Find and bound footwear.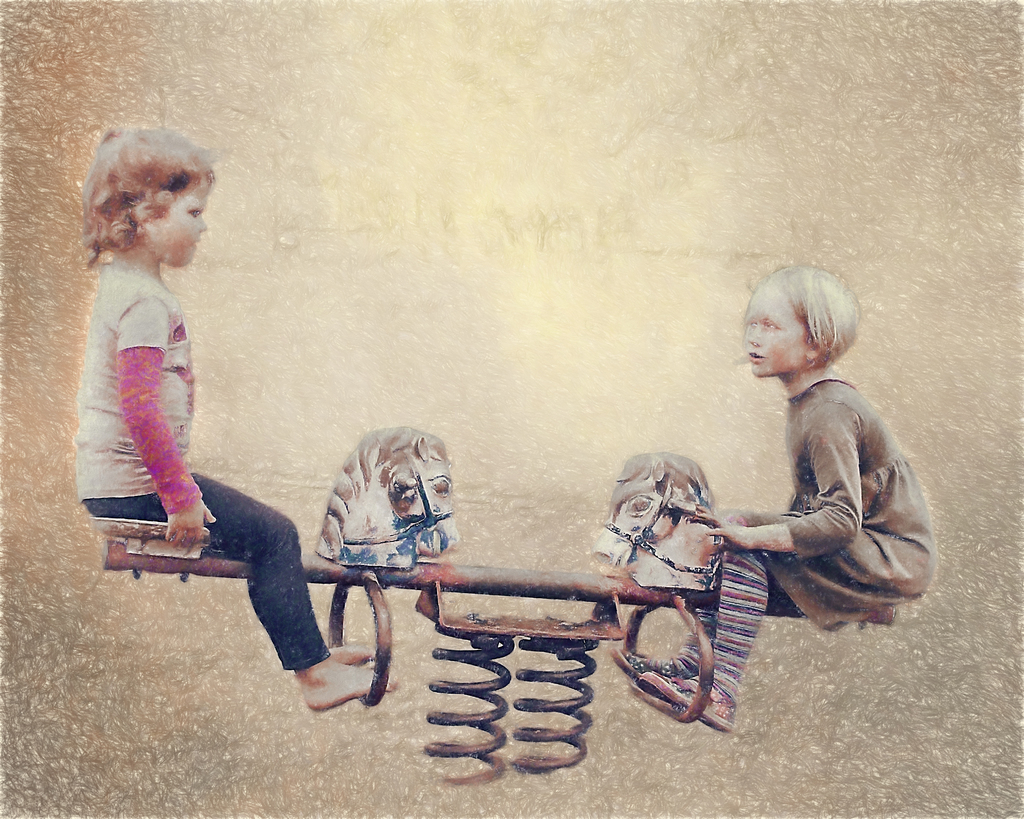
Bound: {"x1": 636, "y1": 668, "x2": 742, "y2": 731}.
